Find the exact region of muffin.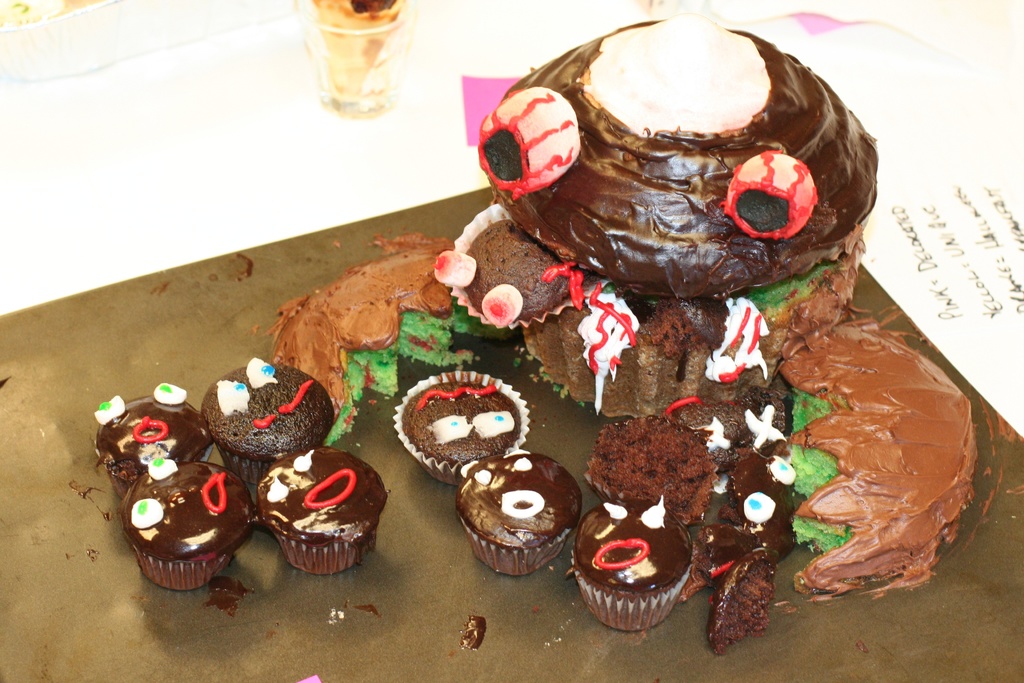
Exact region: 125, 454, 257, 596.
